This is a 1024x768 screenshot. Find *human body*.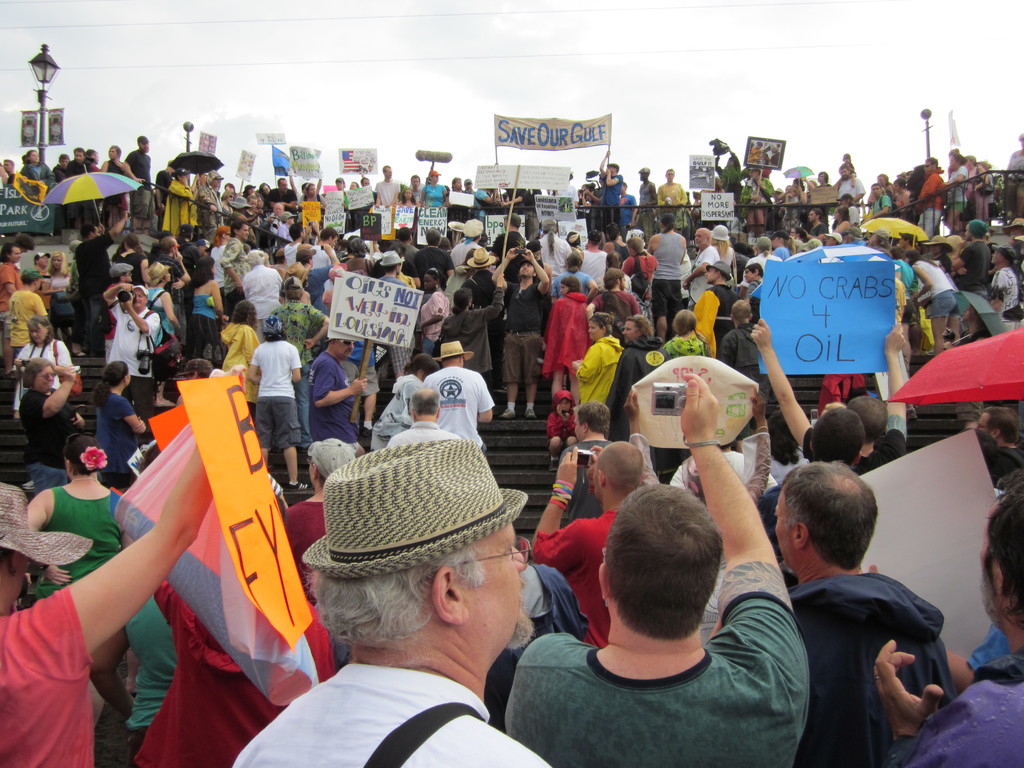
Bounding box: bbox(536, 217, 570, 279).
